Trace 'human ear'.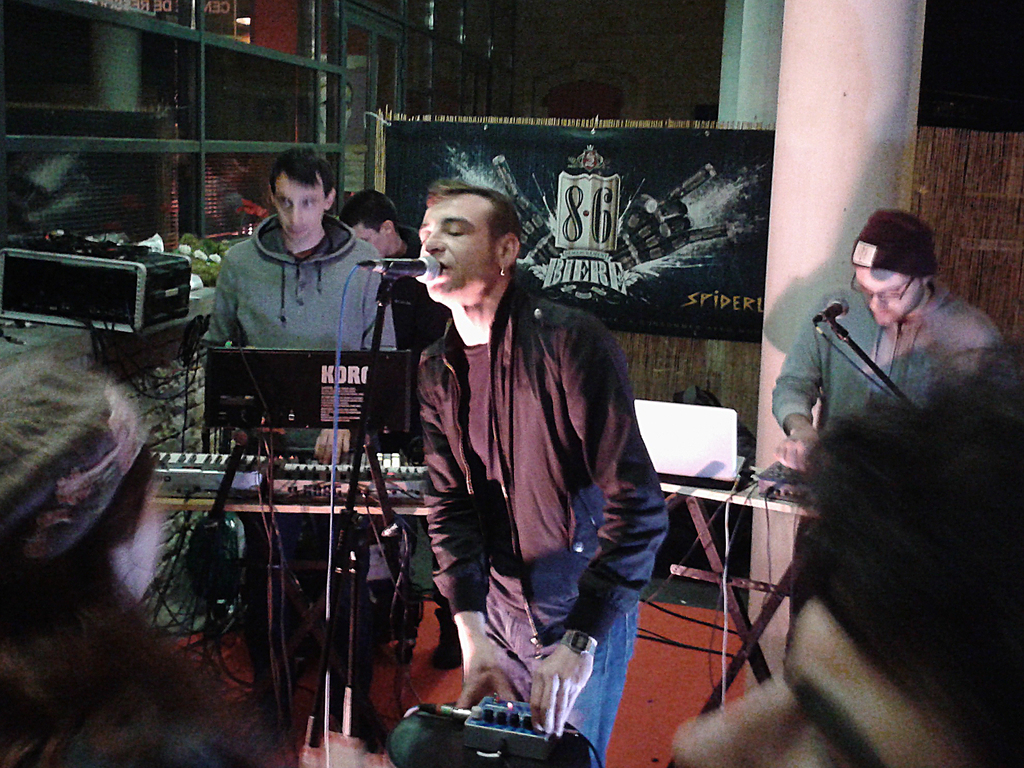
Traced to 324:186:335:210.
